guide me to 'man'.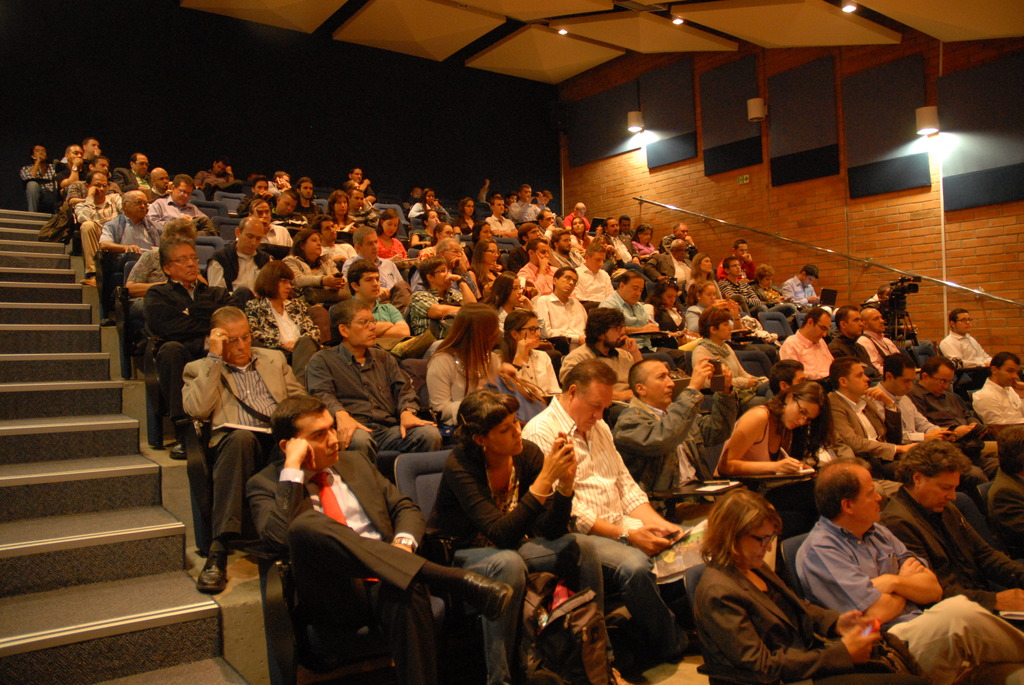
Guidance: box(602, 214, 632, 264).
